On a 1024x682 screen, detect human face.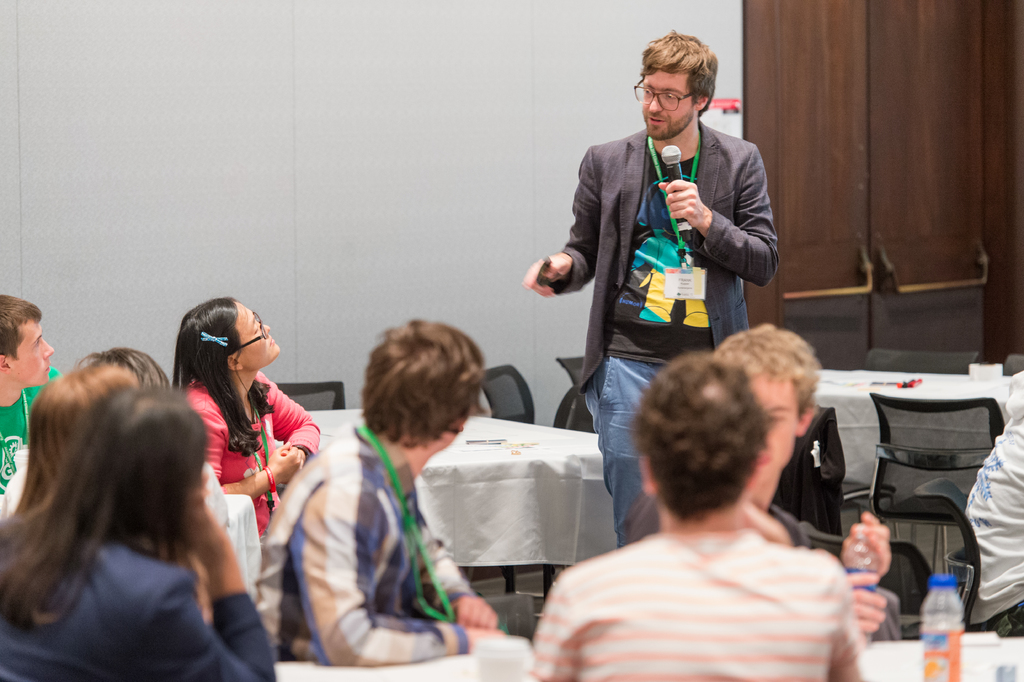
[755,376,799,490].
